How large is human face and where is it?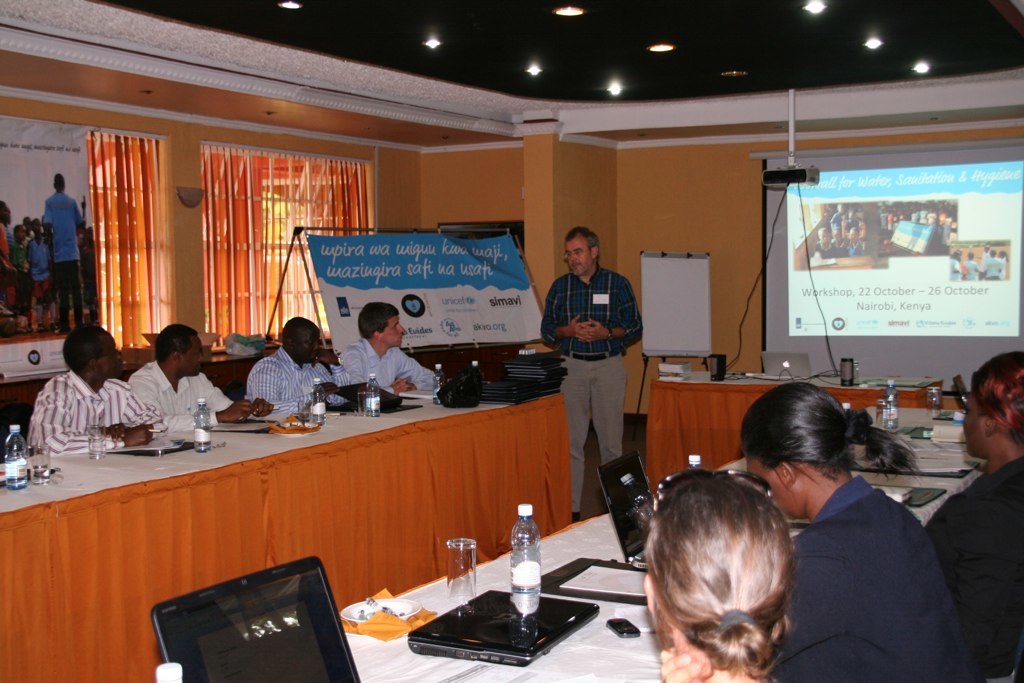
Bounding box: 565/236/594/279.
